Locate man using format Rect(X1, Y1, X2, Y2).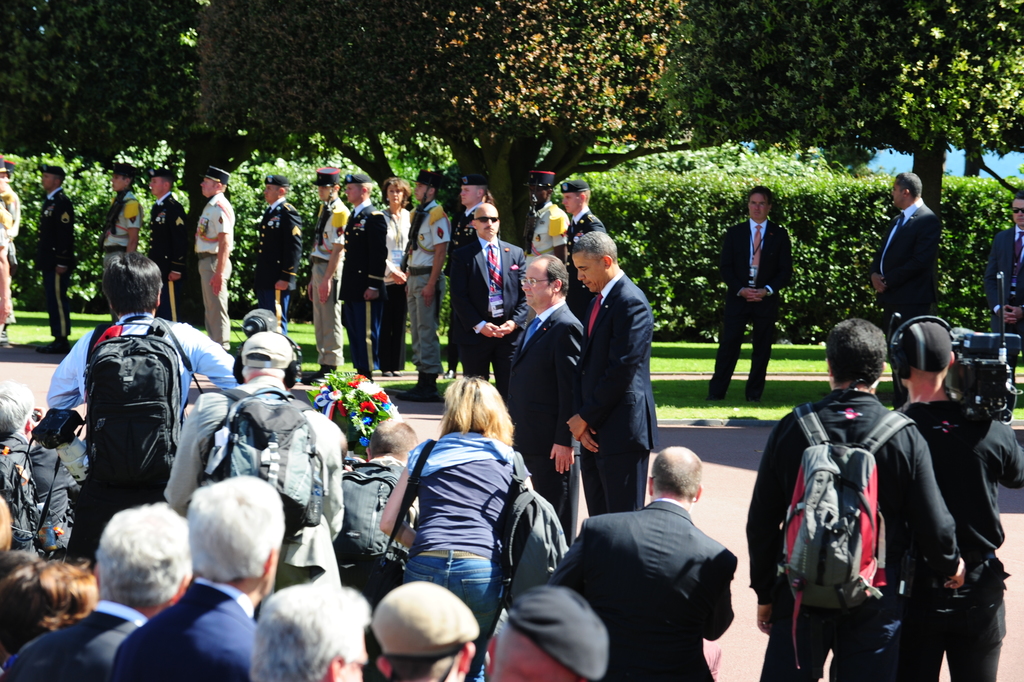
Rect(881, 327, 1023, 681).
